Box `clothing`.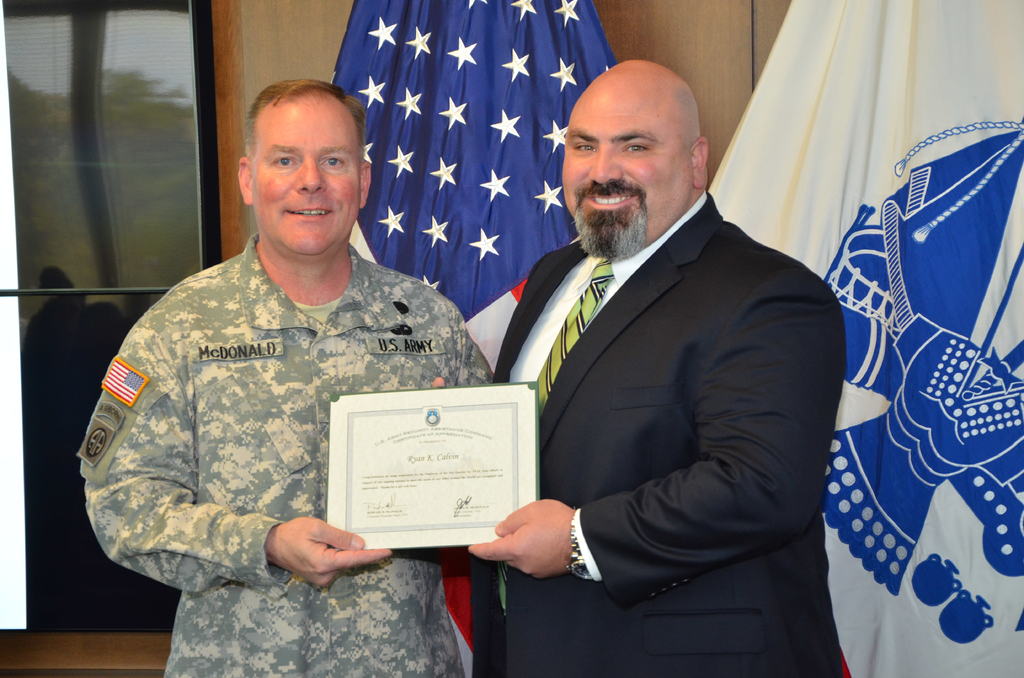
select_region(79, 176, 492, 635).
